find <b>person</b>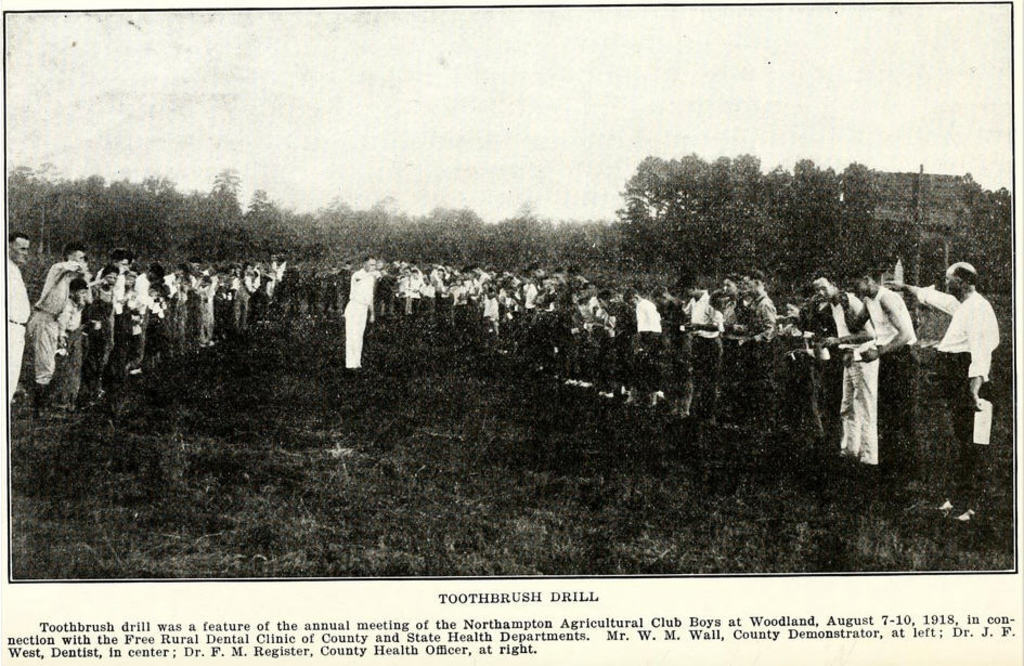
8/230/34/402
